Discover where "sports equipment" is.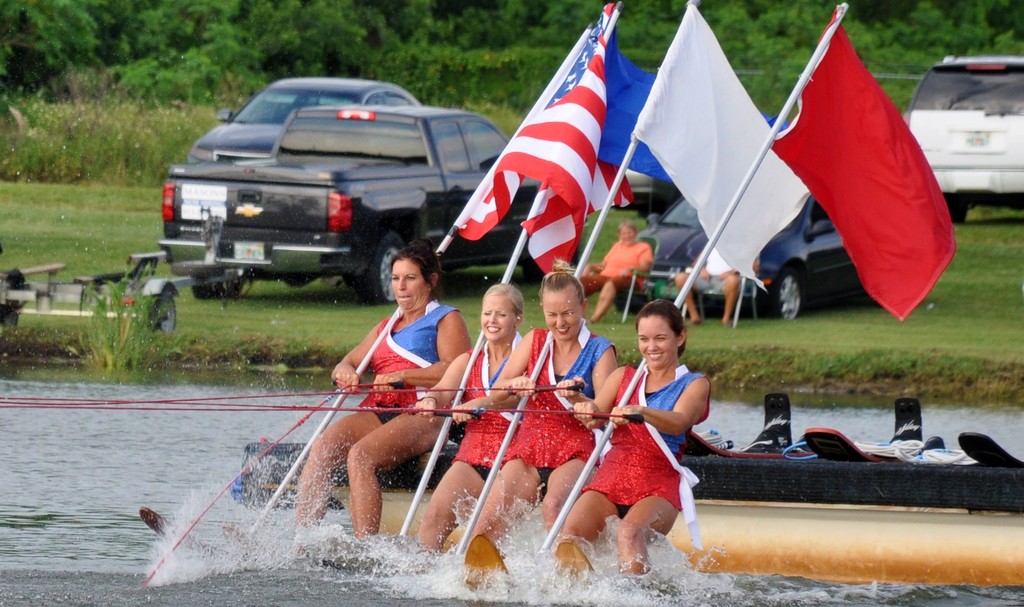
Discovered at detection(221, 519, 271, 560).
